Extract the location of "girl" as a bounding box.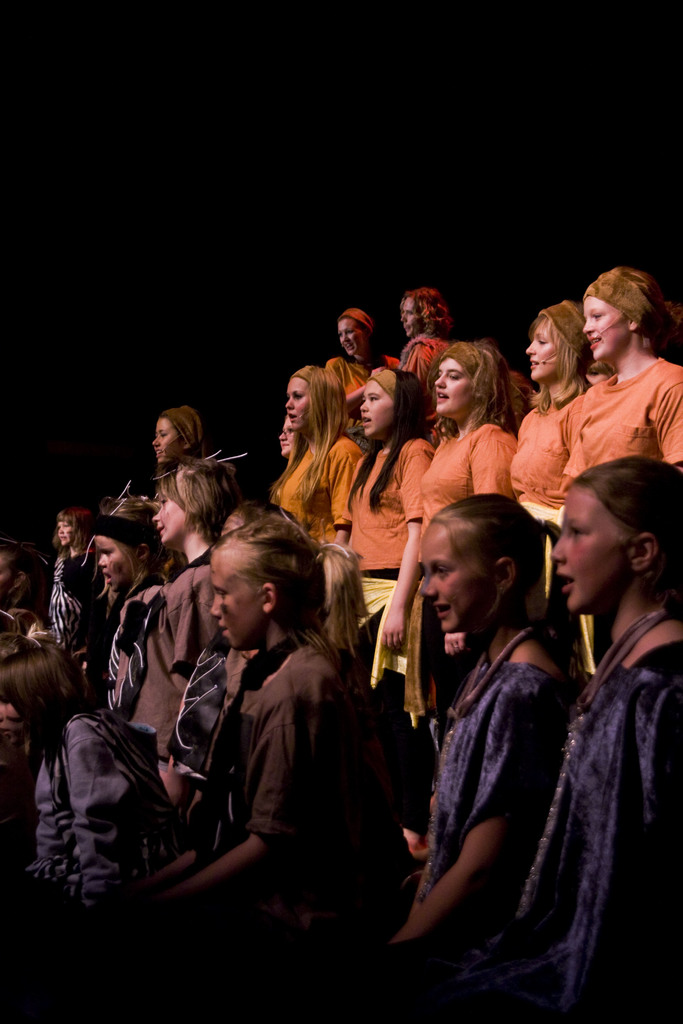
detection(129, 458, 240, 780).
